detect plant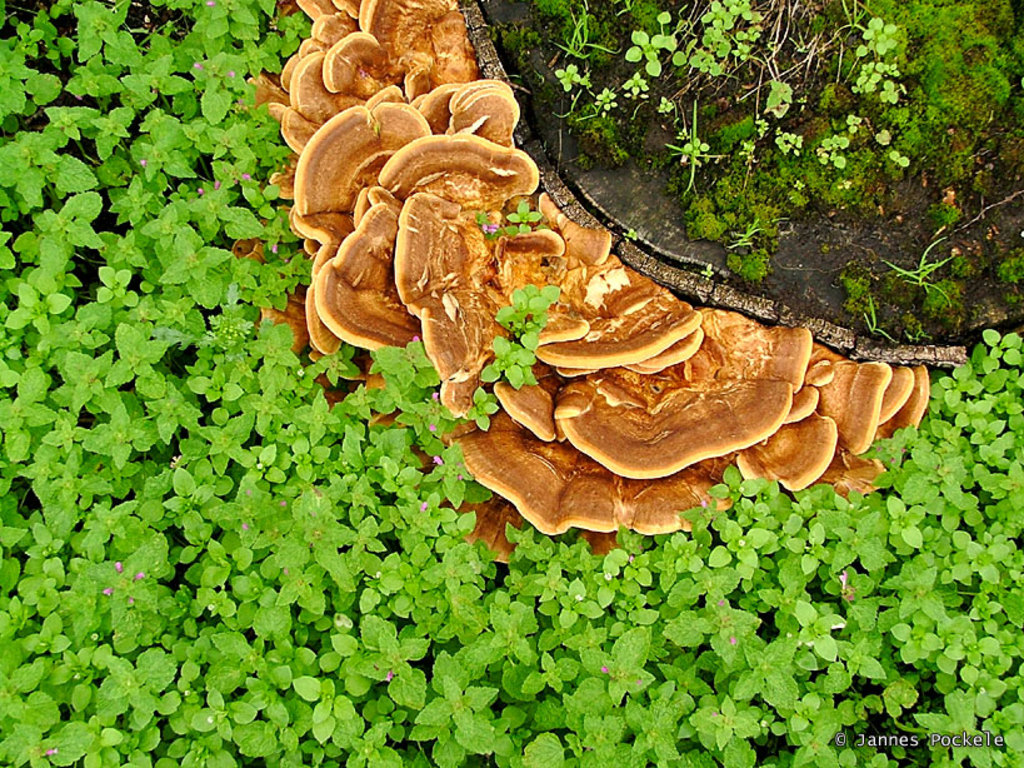
BBox(886, 151, 918, 173)
